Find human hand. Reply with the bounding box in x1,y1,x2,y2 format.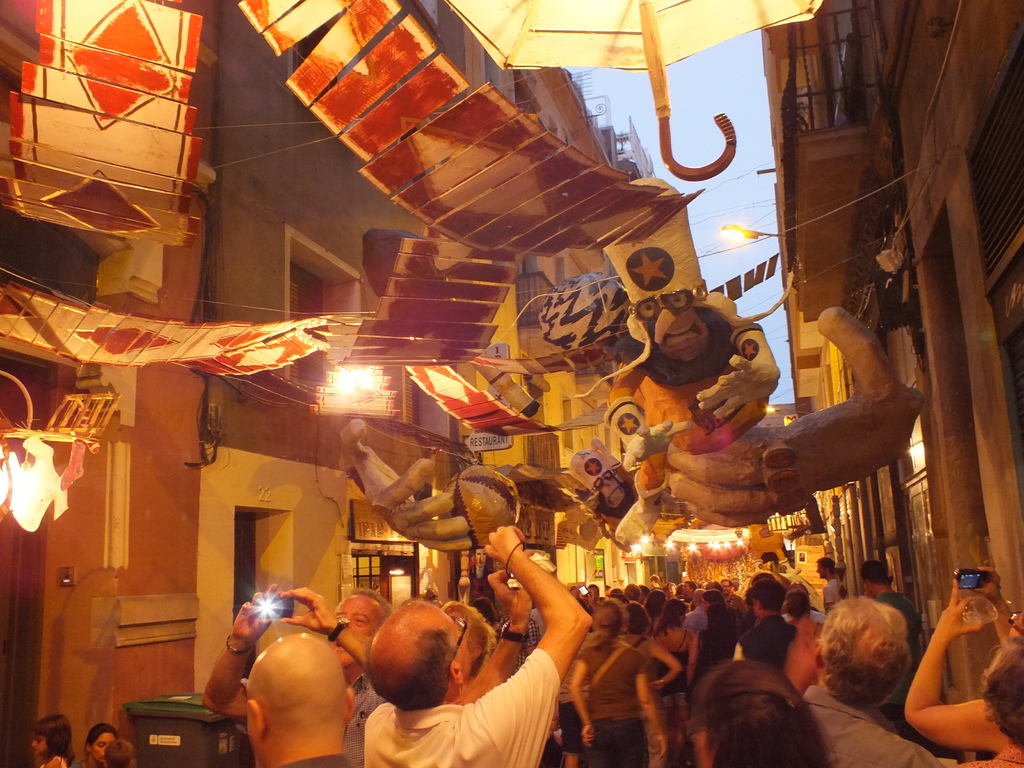
934,574,986,646.
